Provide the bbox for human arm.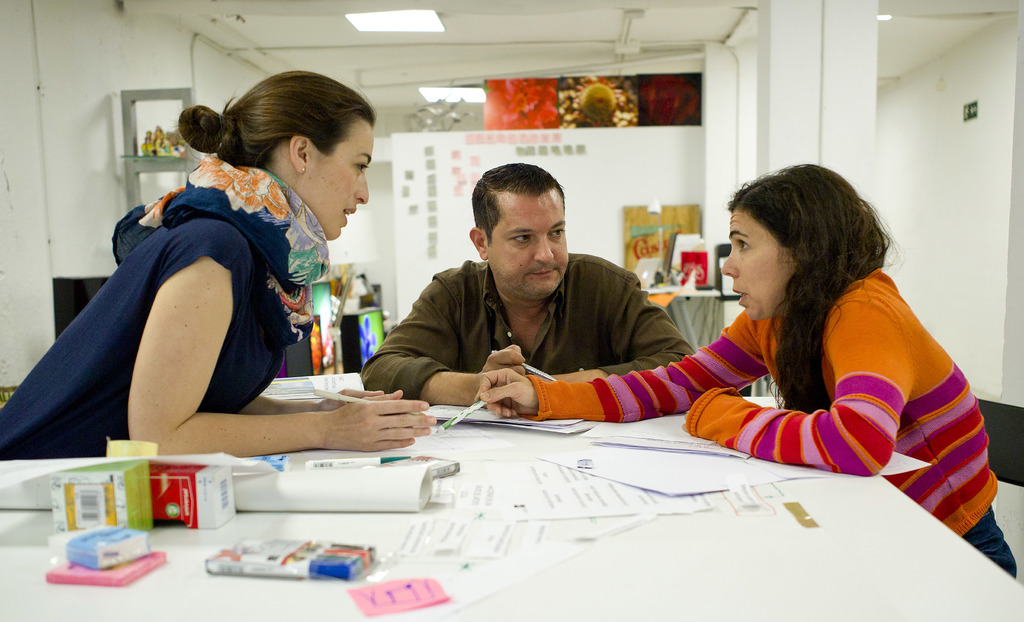
{"x1": 676, "y1": 290, "x2": 919, "y2": 482}.
